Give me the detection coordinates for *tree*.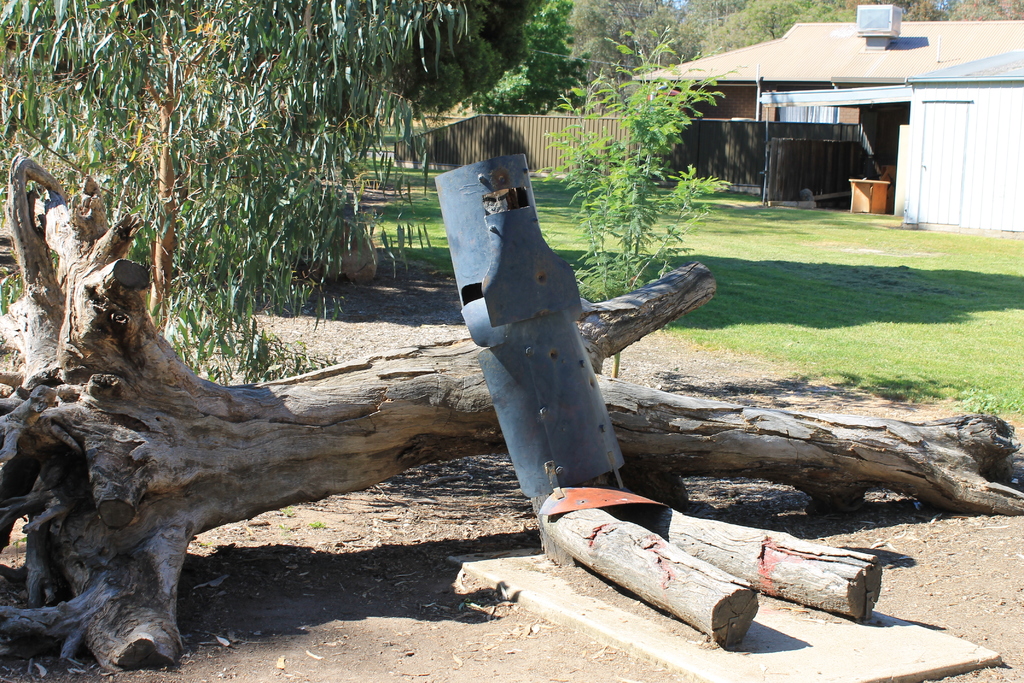
x1=555 y1=15 x2=741 y2=378.
